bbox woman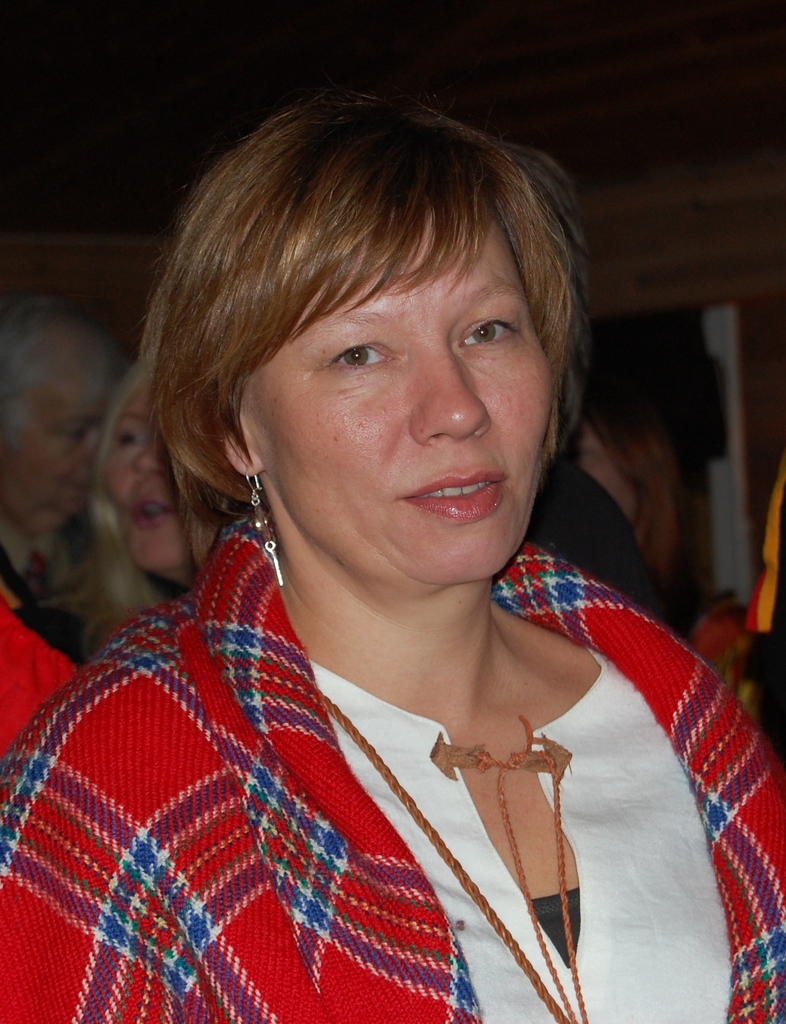
30:358:204:668
